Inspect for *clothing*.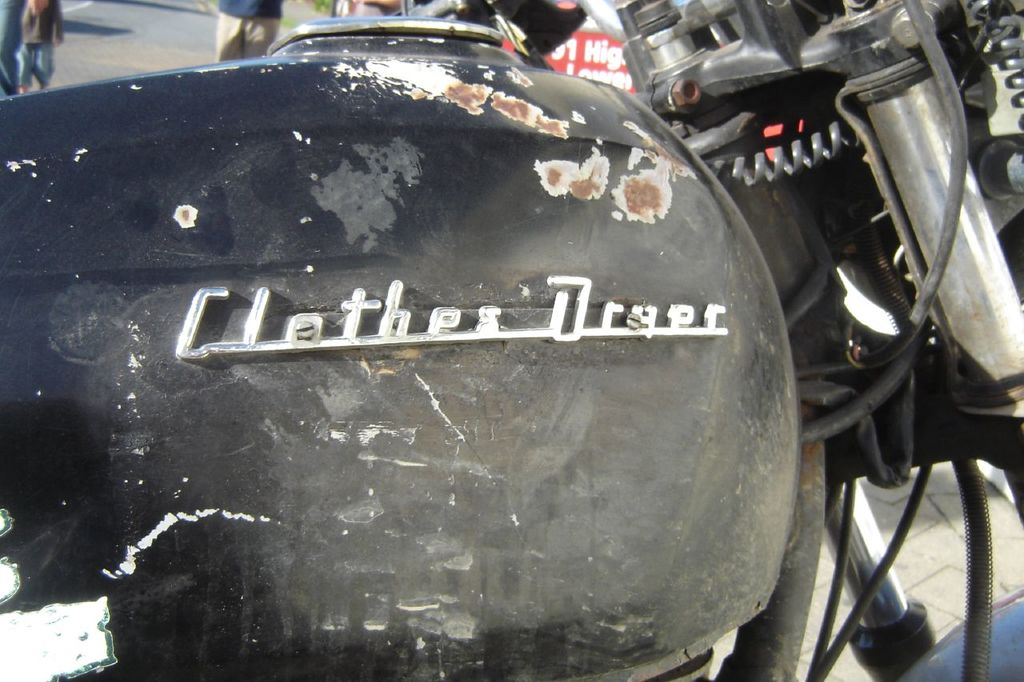
Inspection: x1=213 y1=0 x2=282 y2=66.
